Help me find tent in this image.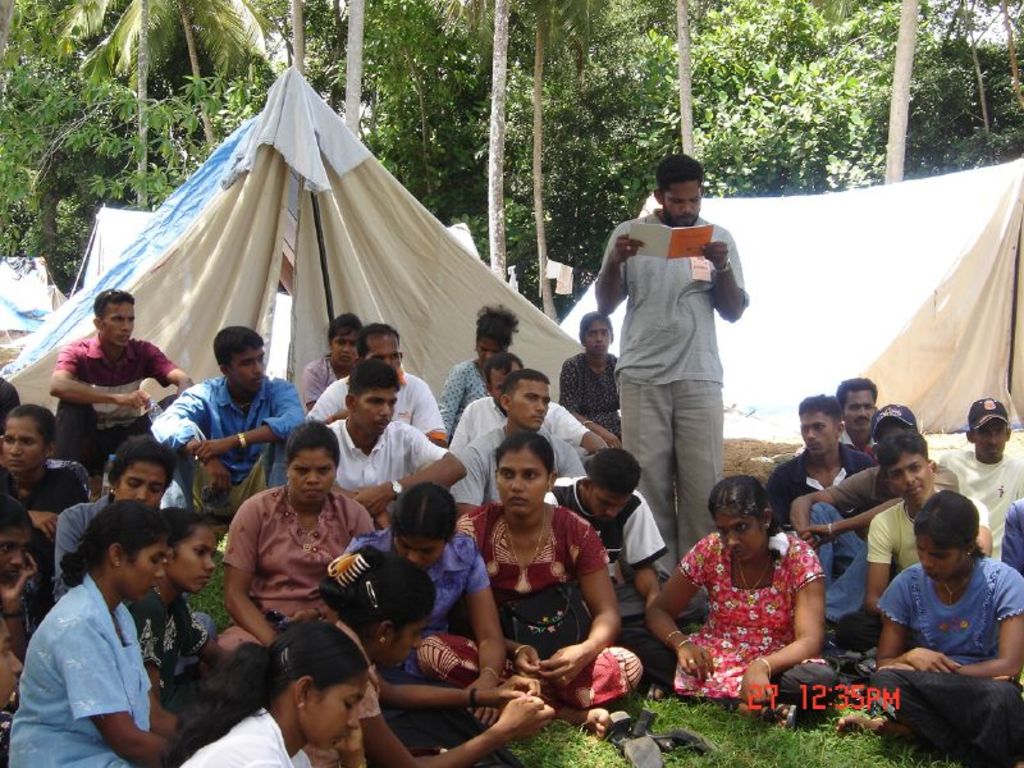
Found it: [x1=549, y1=157, x2=1023, y2=456].
